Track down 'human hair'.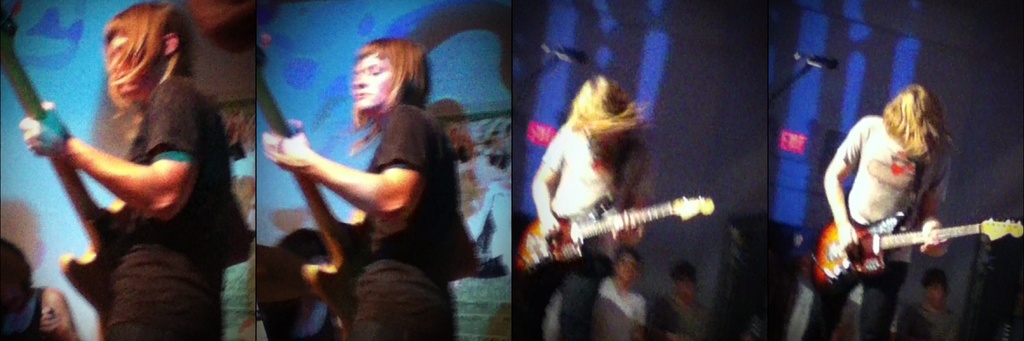
Tracked to (left=895, top=85, right=955, bottom=178).
